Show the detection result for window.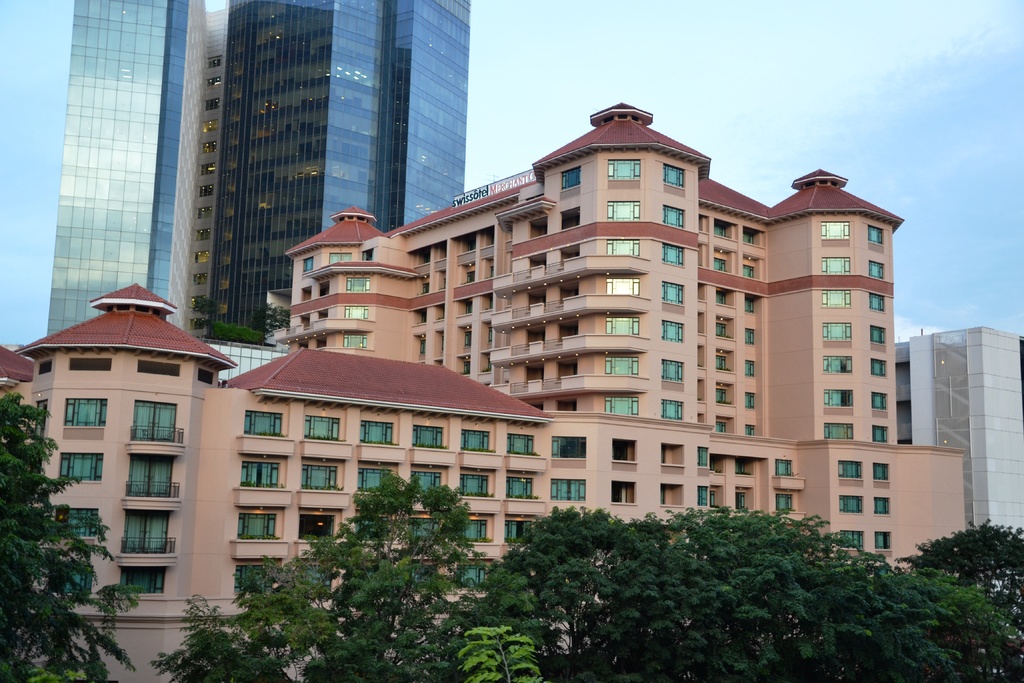
[left=357, top=519, right=387, bottom=540].
